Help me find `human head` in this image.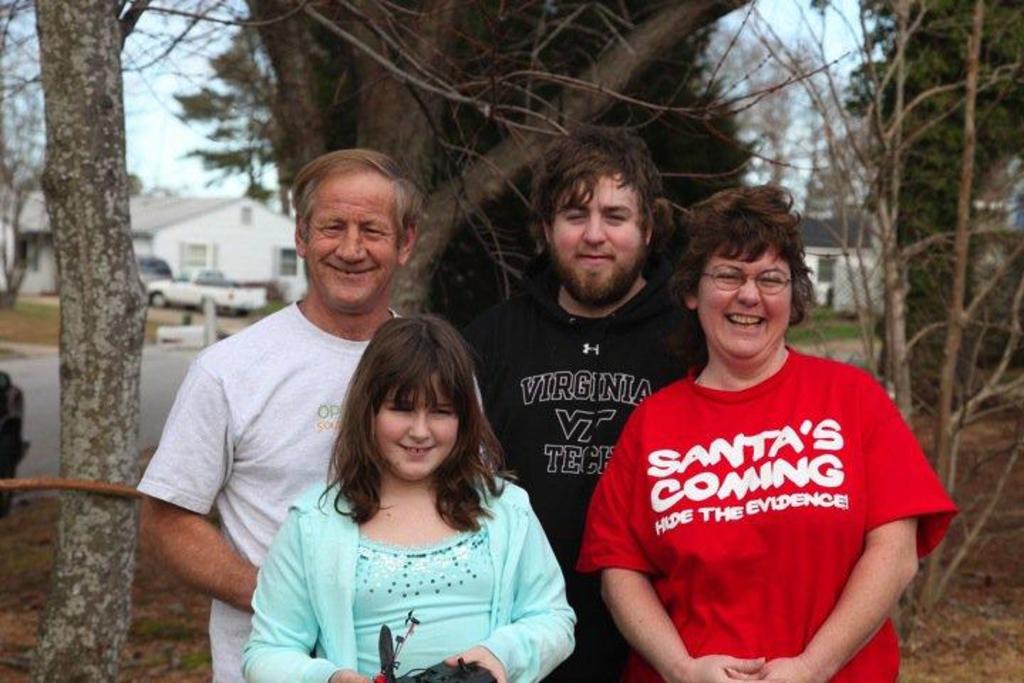
Found it: {"x1": 530, "y1": 124, "x2": 660, "y2": 307}.
